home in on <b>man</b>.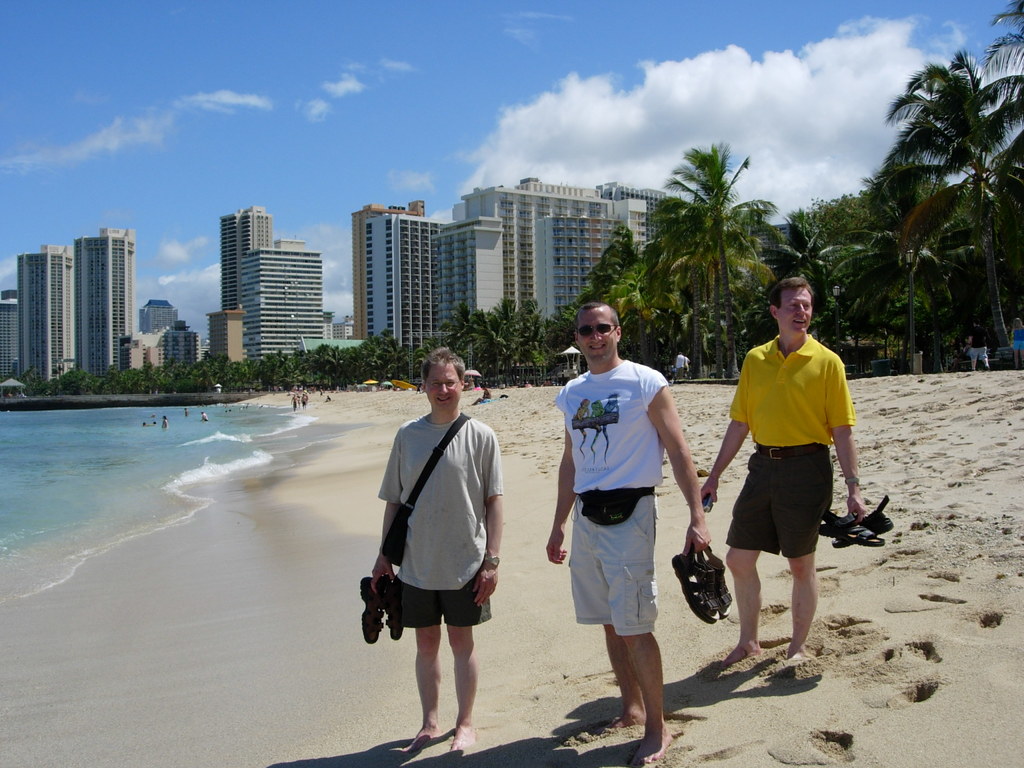
Homed in at left=364, top=340, right=506, bottom=752.
